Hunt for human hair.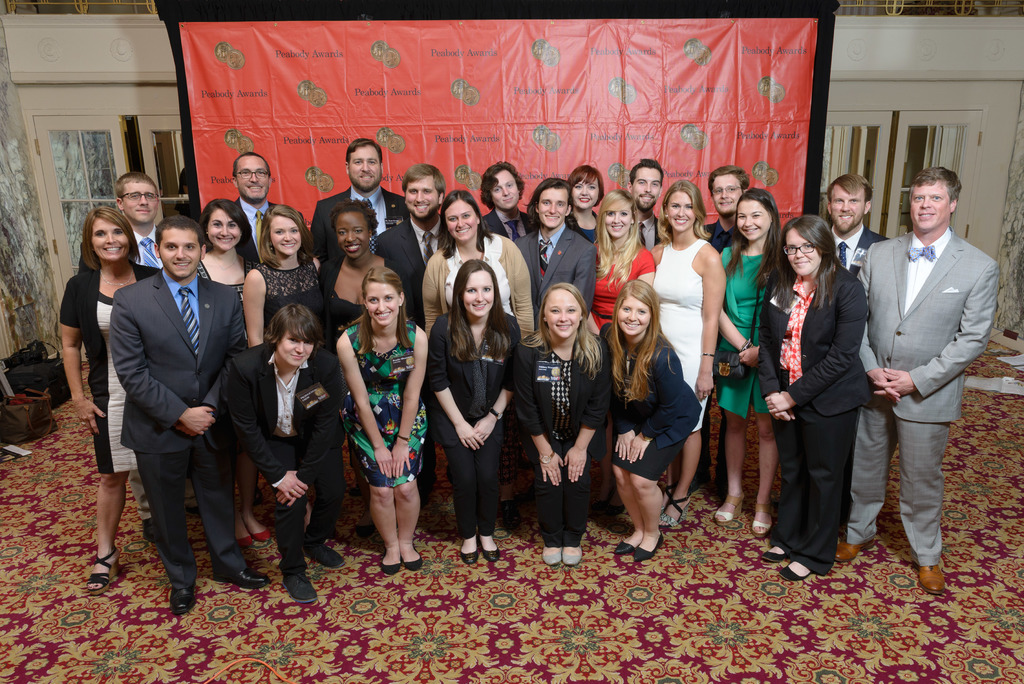
Hunted down at <box>200,199,252,257</box>.
